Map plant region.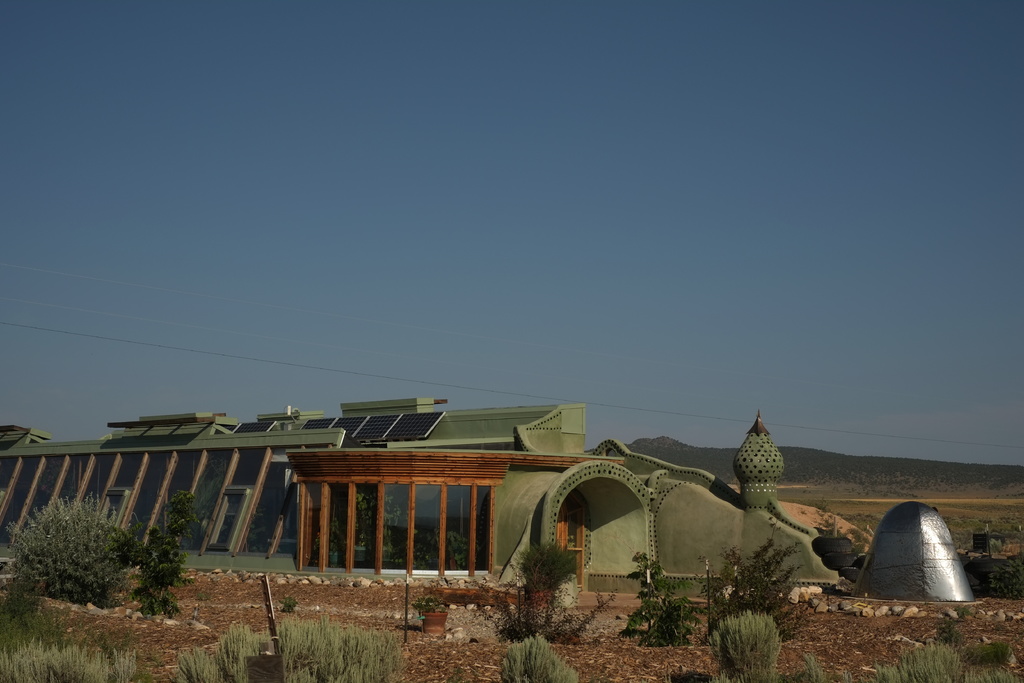
Mapped to x1=112, y1=478, x2=201, y2=613.
